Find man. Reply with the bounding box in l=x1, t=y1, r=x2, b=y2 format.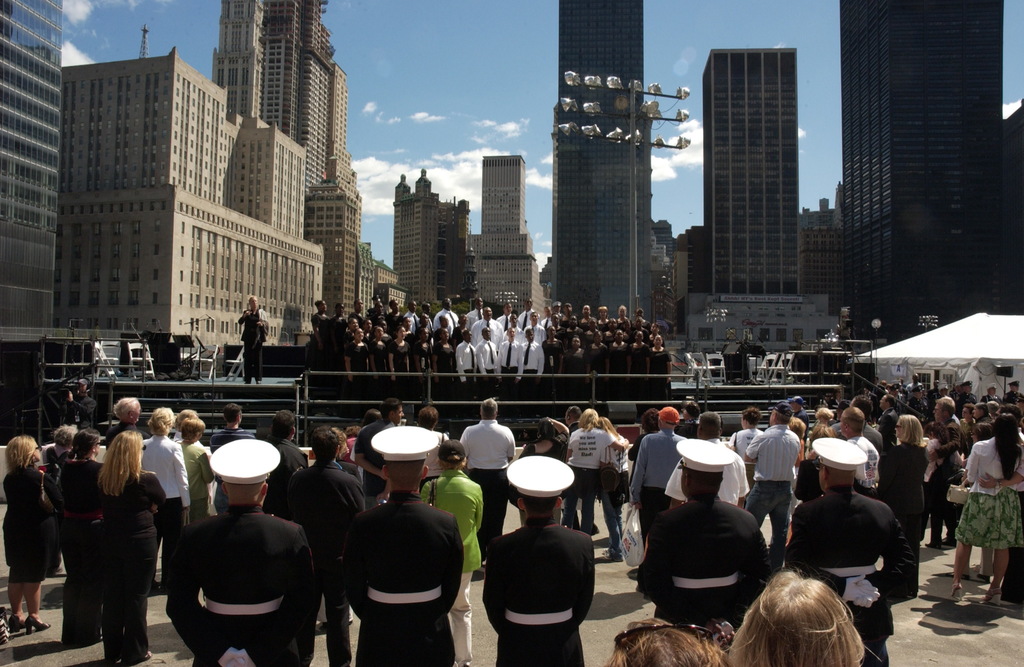
l=495, t=297, r=513, b=330.
